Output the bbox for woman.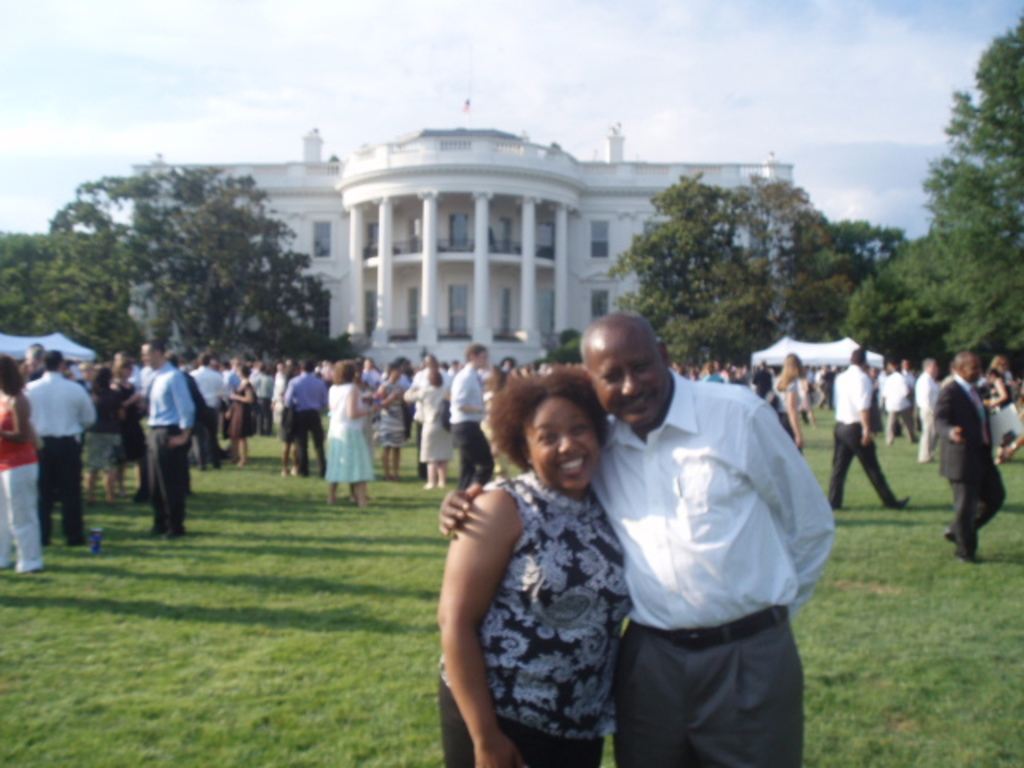
l=406, t=376, r=453, b=488.
